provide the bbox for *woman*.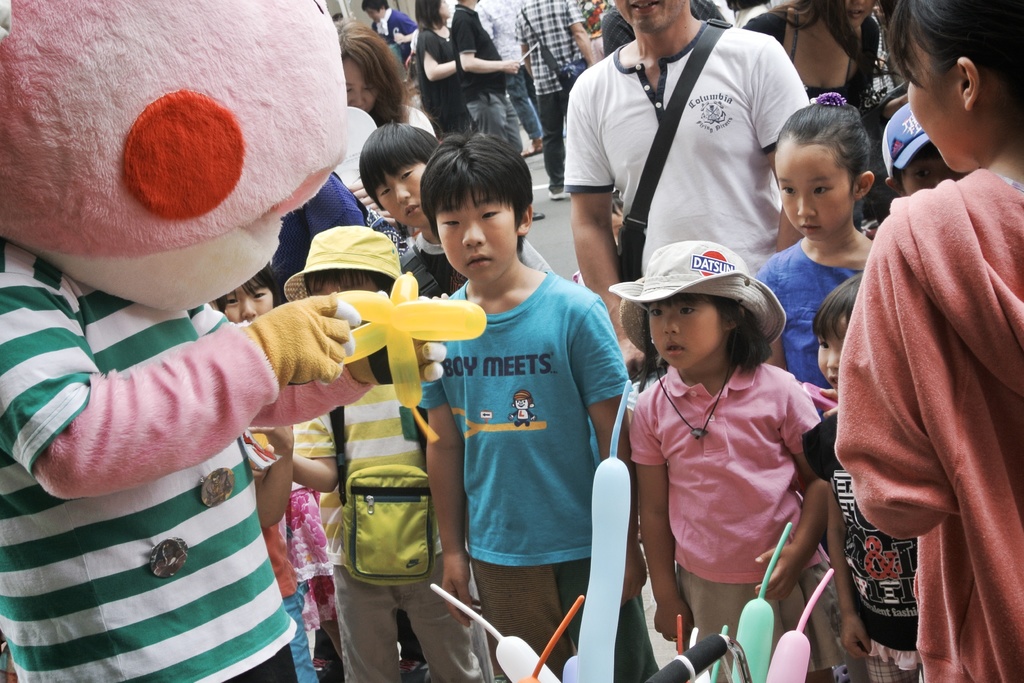
[x1=342, y1=15, x2=438, y2=140].
